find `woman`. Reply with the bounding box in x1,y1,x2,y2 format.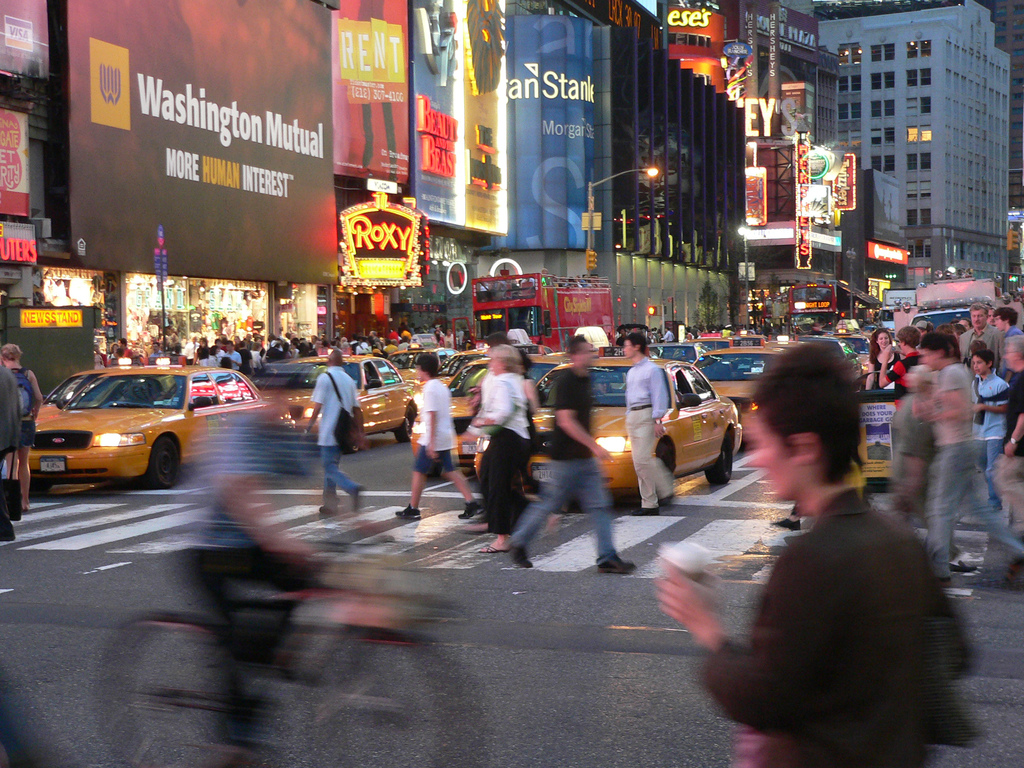
668,342,942,764.
